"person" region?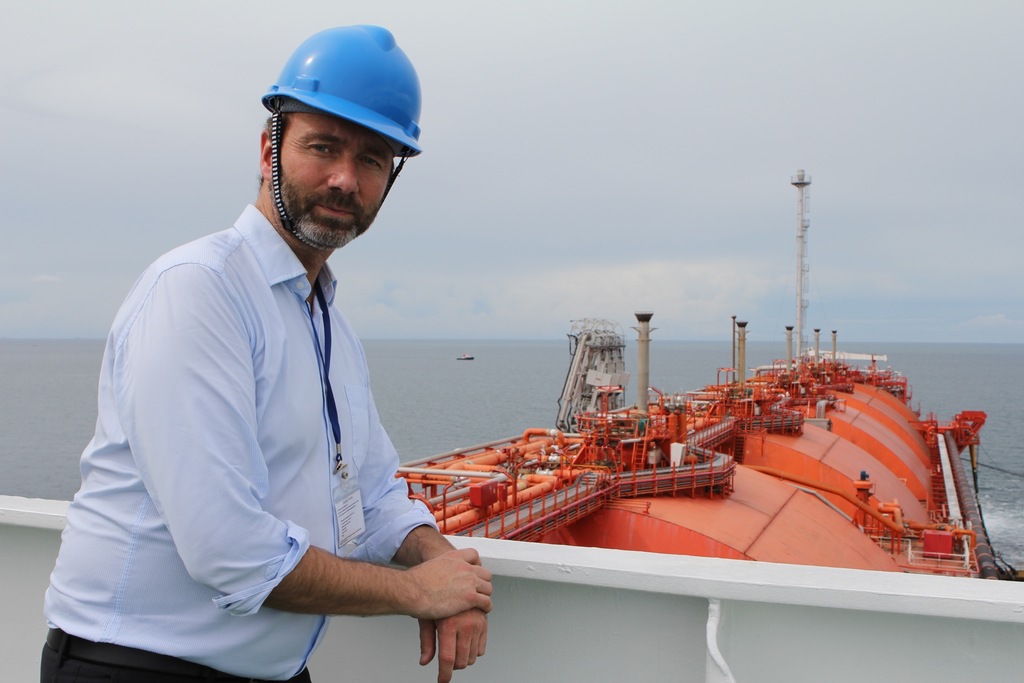
82:42:474:675
